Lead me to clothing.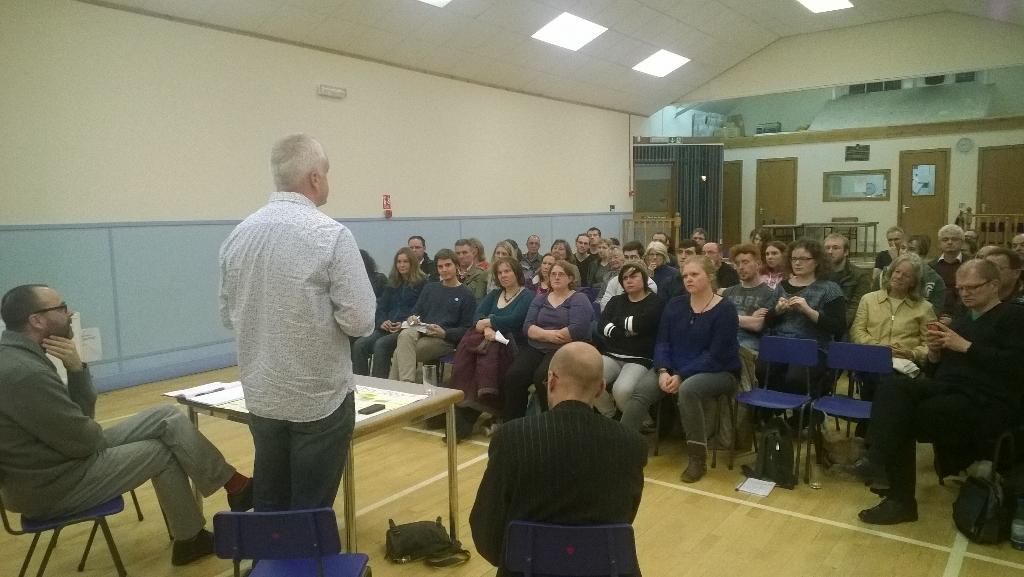
Lead to region(385, 287, 482, 388).
